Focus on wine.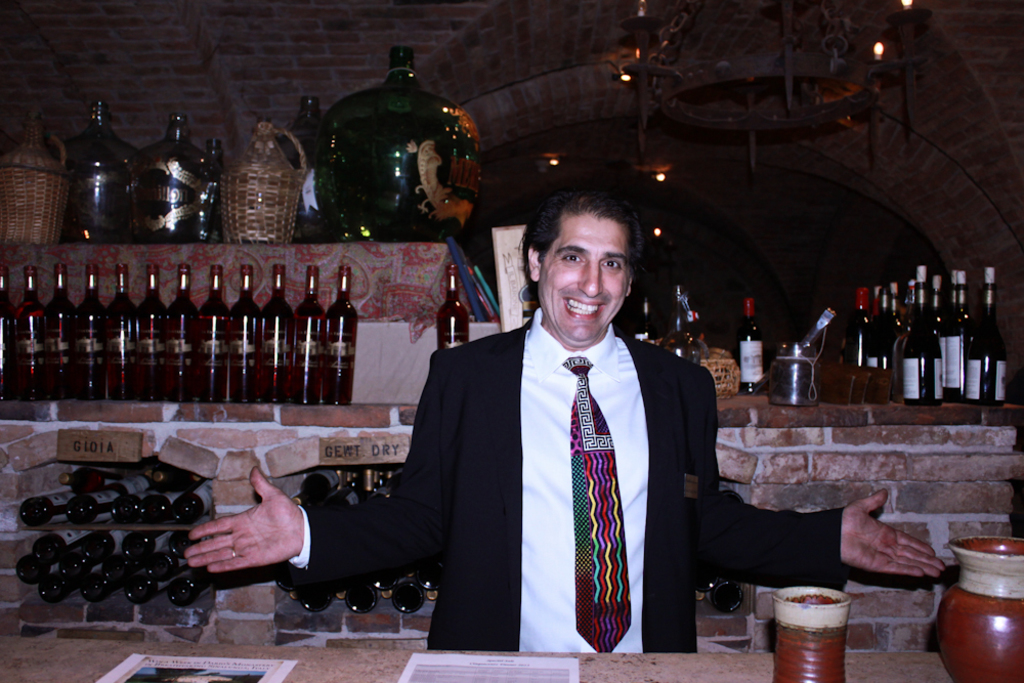
Focused at Rect(211, 137, 238, 239).
